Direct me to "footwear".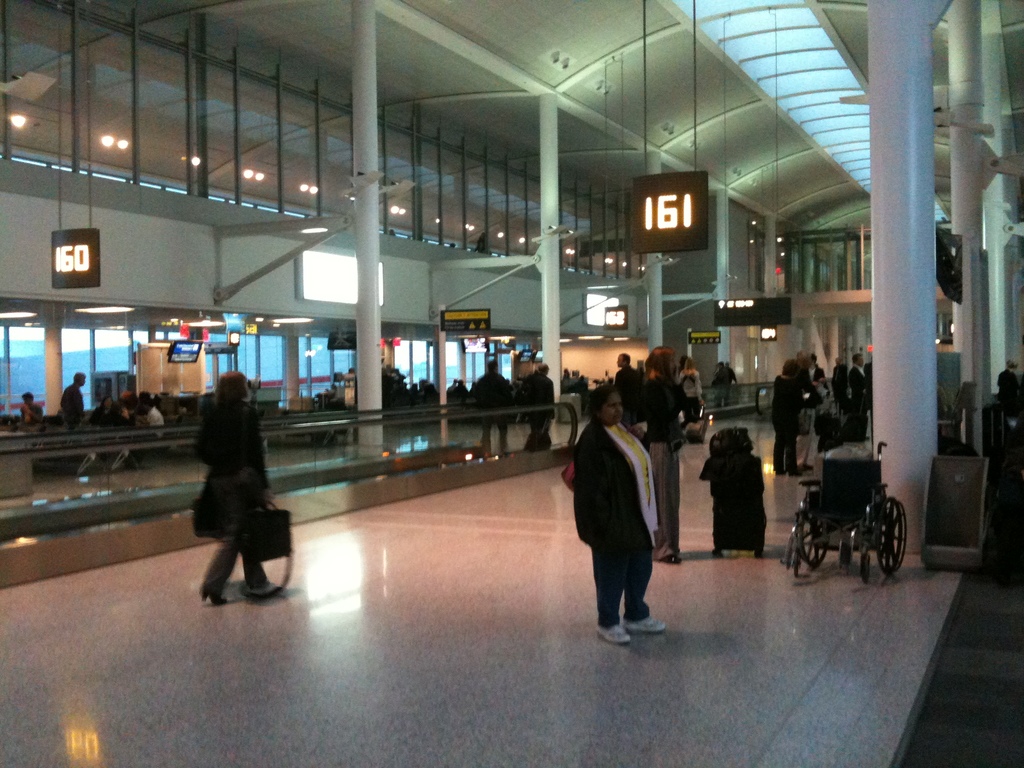
Direction: l=623, t=614, r=667, b=631.
